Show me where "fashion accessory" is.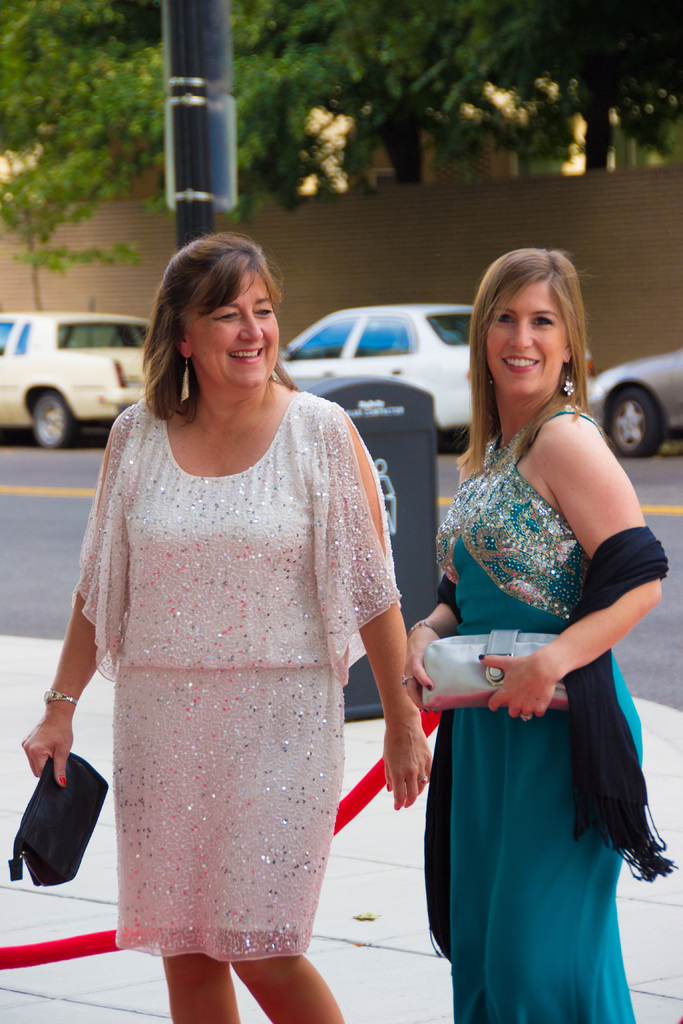
"fashion accessory" is at pyautogui.locateOnScreen(420, 634, 568, 714).
